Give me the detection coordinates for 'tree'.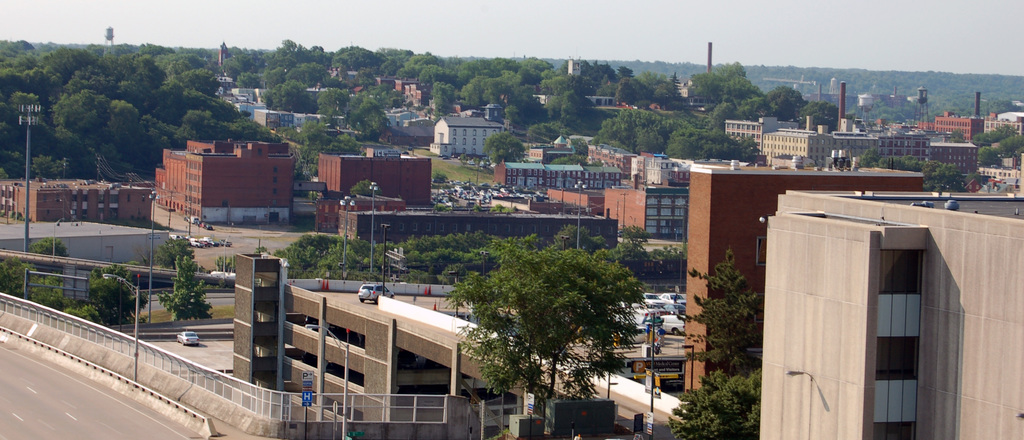
locate(385, 56, 400, 76).
